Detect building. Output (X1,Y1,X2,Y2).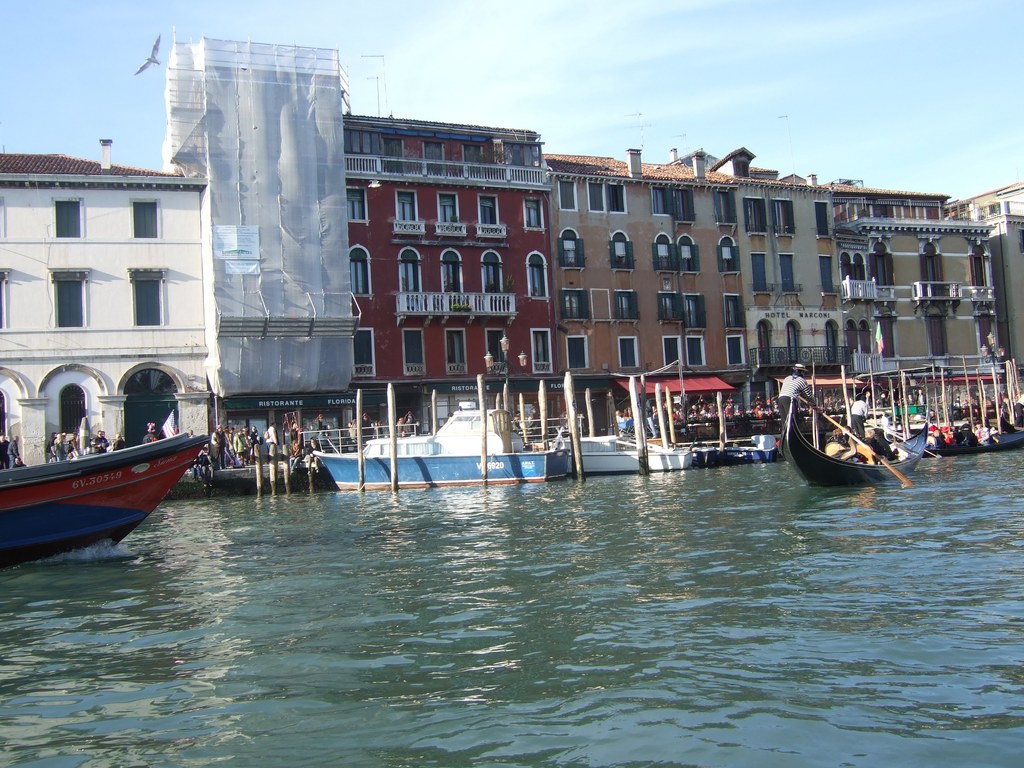
(0,141,205,452).
